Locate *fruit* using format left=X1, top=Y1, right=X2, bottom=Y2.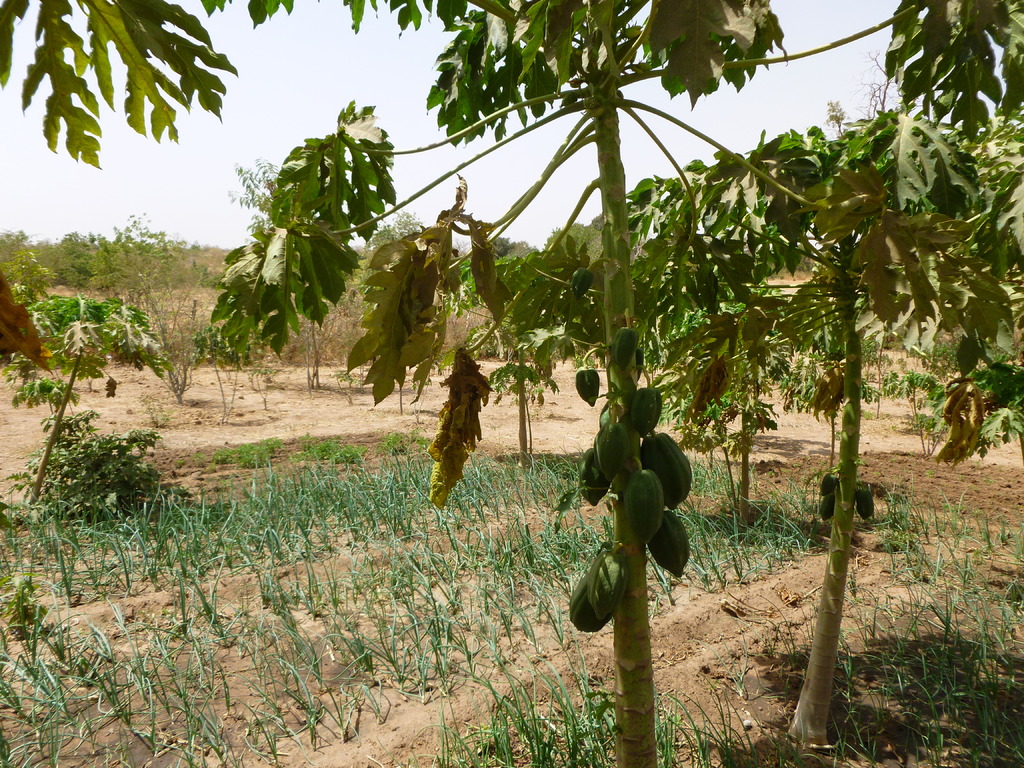
left=595, top=405, right=623, bottom=431.
